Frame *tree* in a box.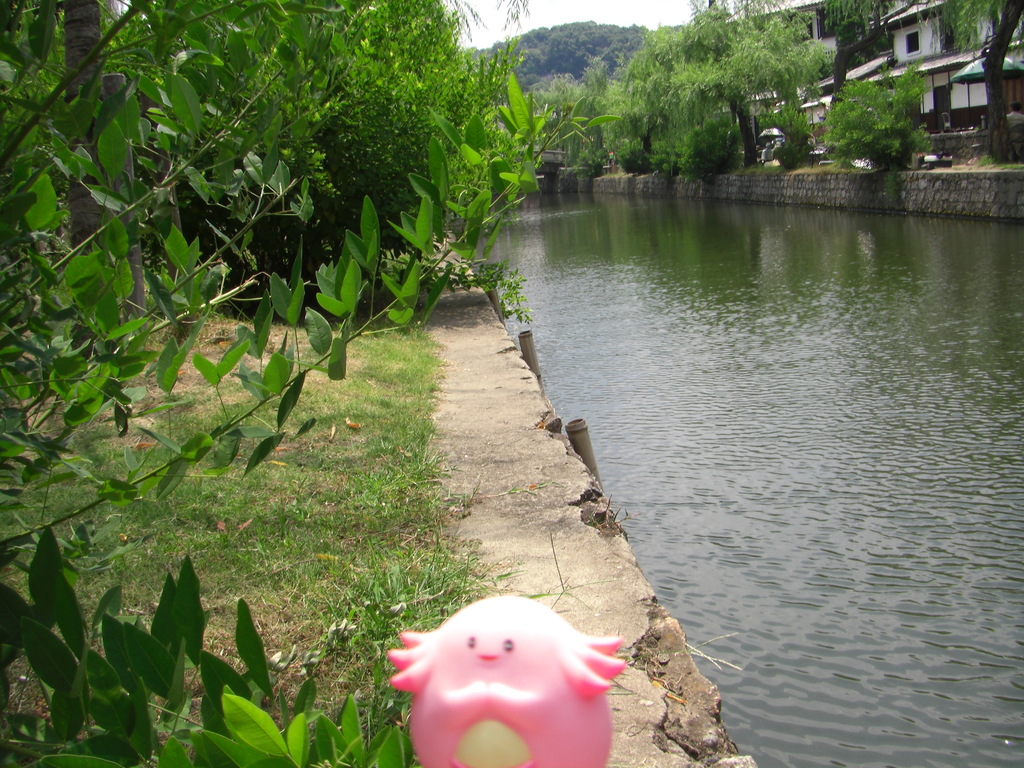
[left=671, top=0, right=824, bottom=166].
